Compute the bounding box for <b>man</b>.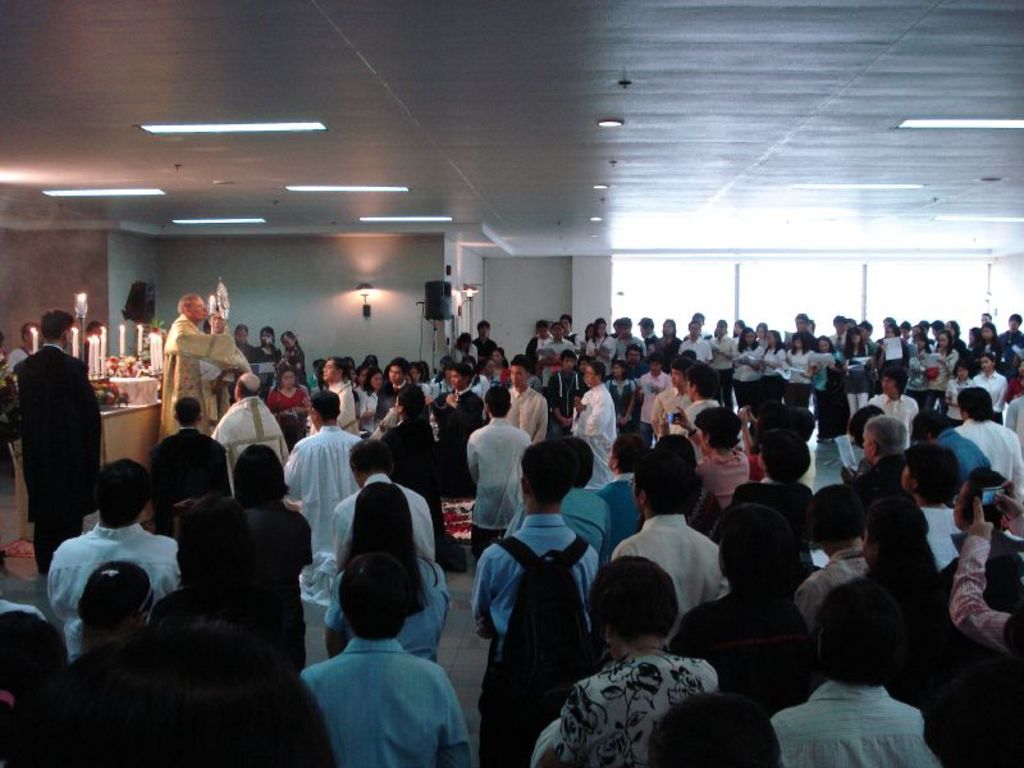
box=[826, 310, 845, 349].
